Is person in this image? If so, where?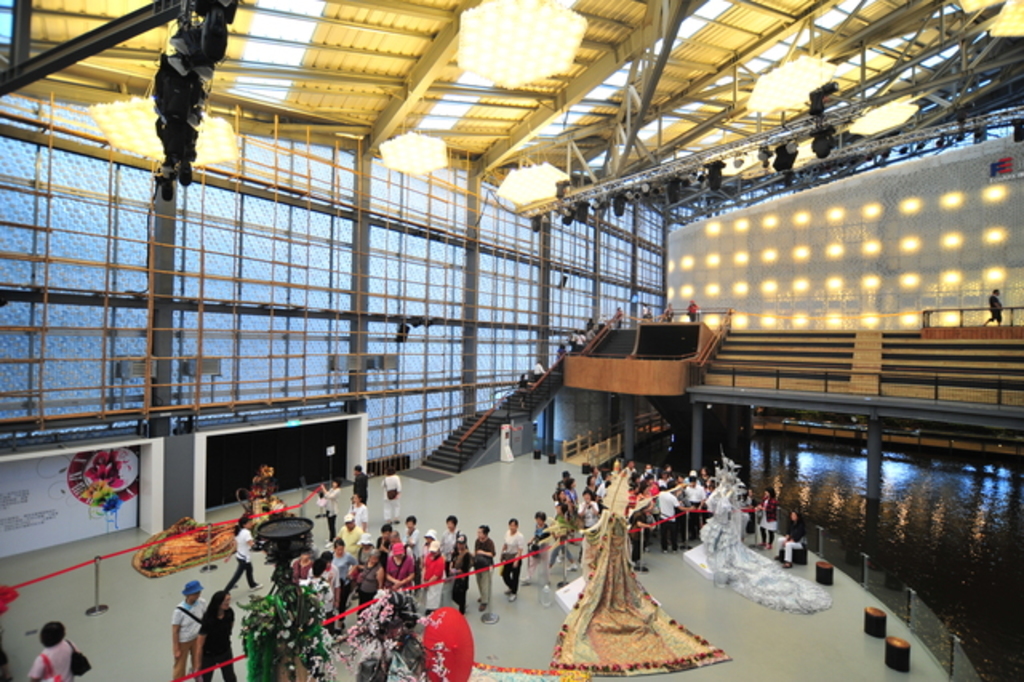
Yes, at bbox(627, 479, 653, 573).
